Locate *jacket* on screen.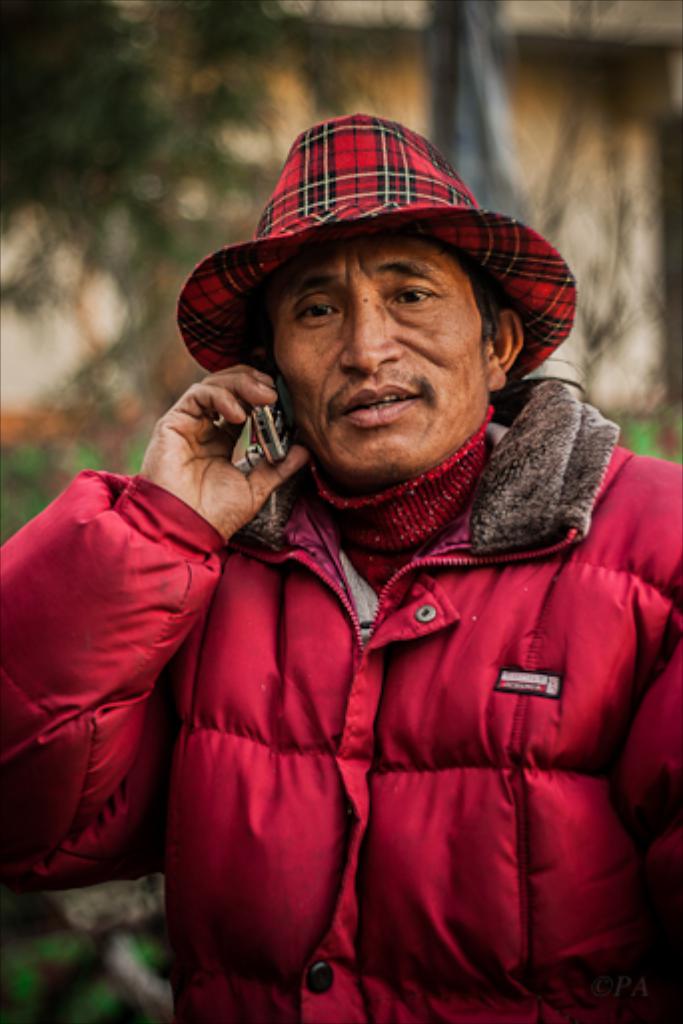
On screen at pyautogui.locateOnScreen(68, 178, 682, 1023).
